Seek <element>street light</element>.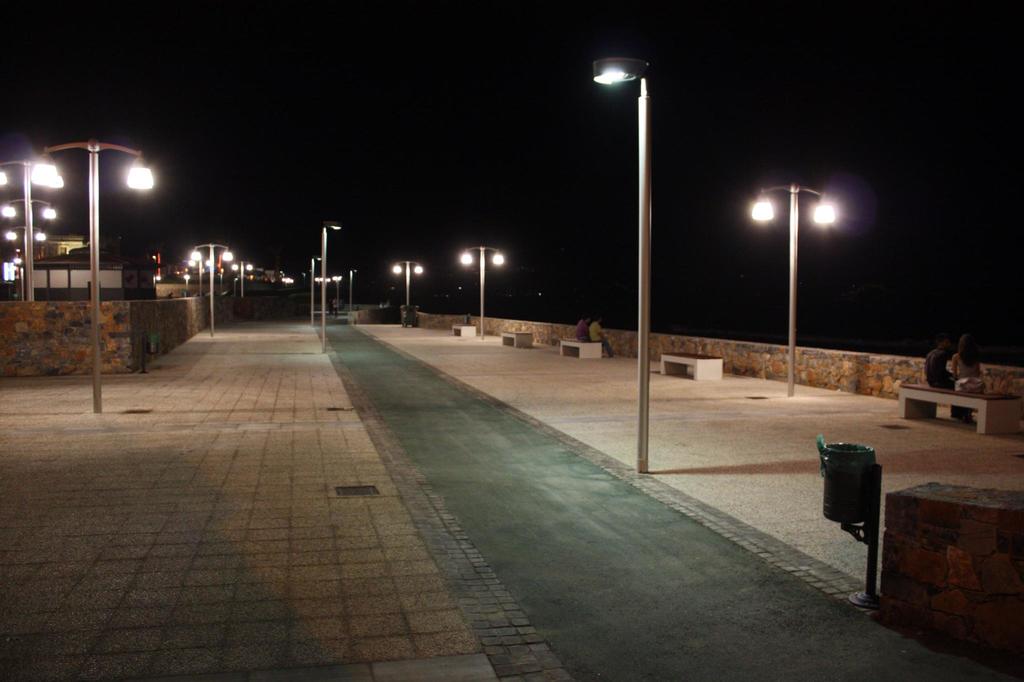
locate(229, 259, 252, 300).
